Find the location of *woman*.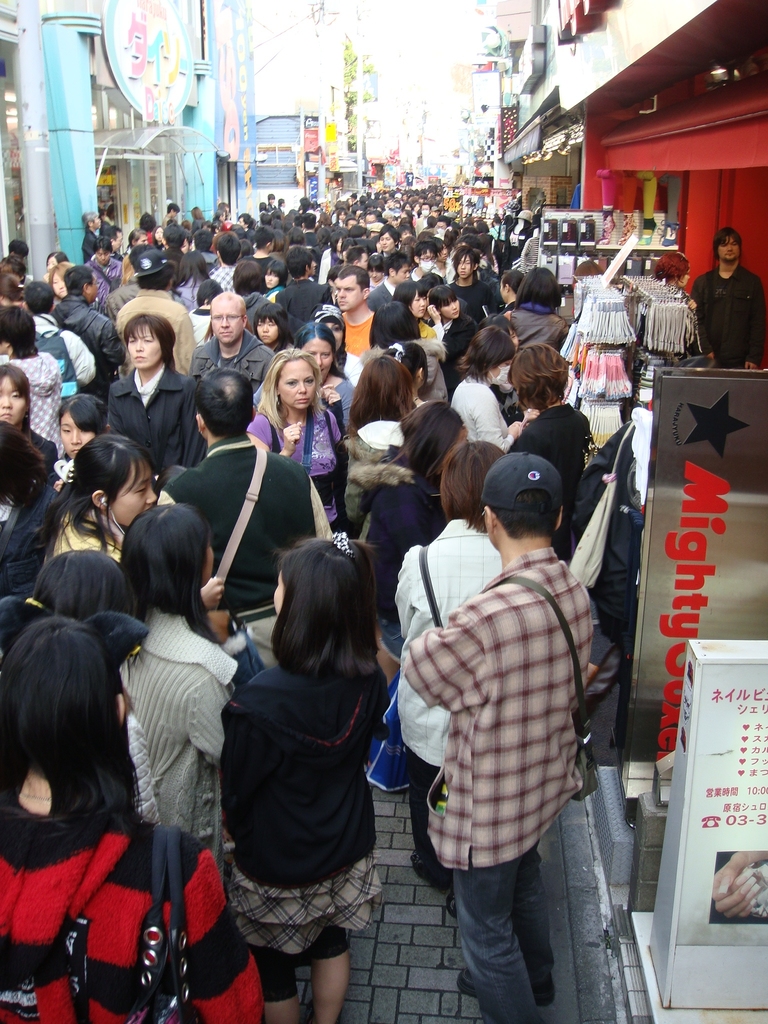
Location: 445 245 493 298.
